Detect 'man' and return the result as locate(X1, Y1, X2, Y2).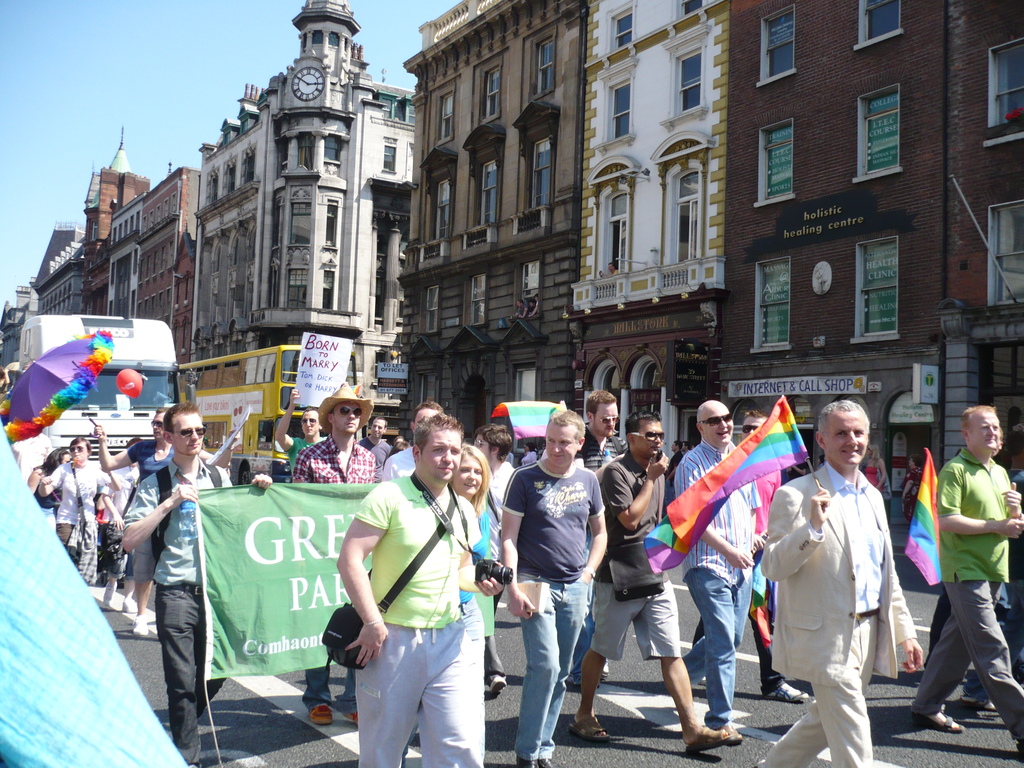
locate(770, 397, 911, 757).
